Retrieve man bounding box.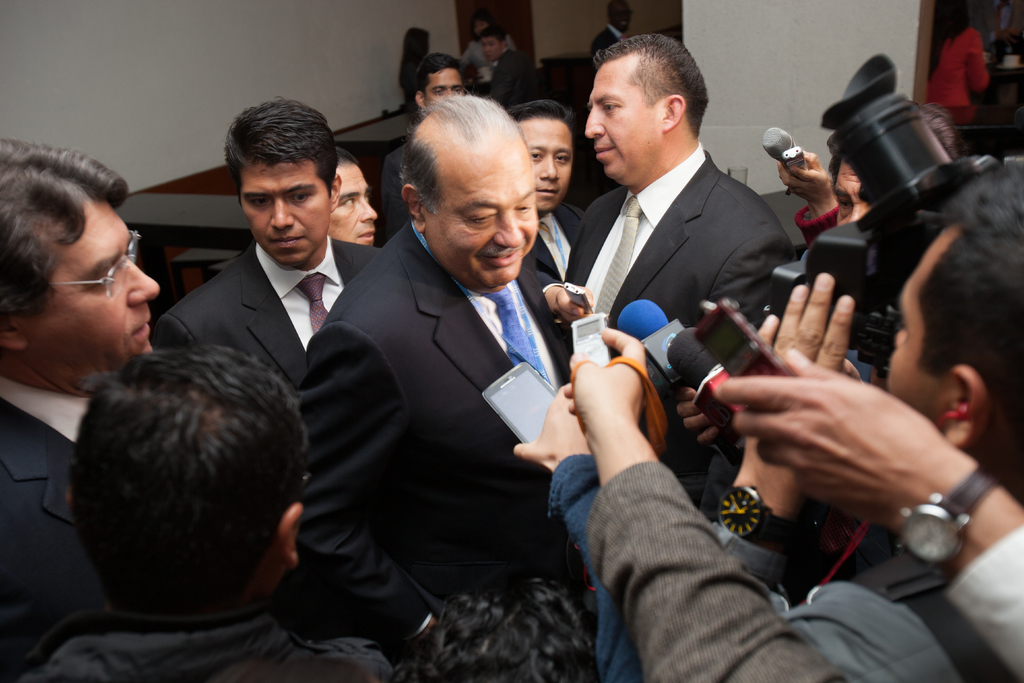
Bounding box: bbox=(714, 168, 1023, 682).
